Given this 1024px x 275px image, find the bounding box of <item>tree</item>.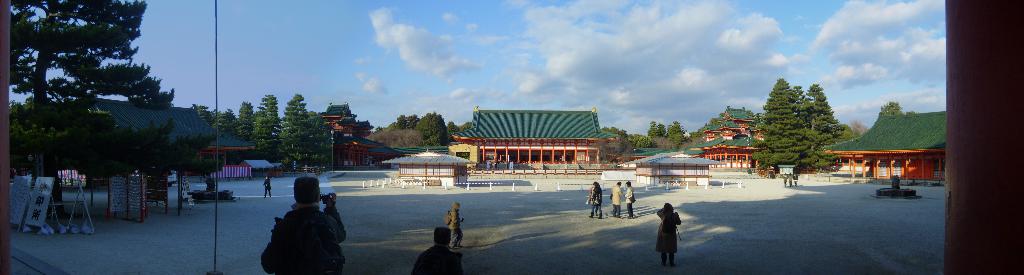
bbox=(799, 76, 845, 147).
